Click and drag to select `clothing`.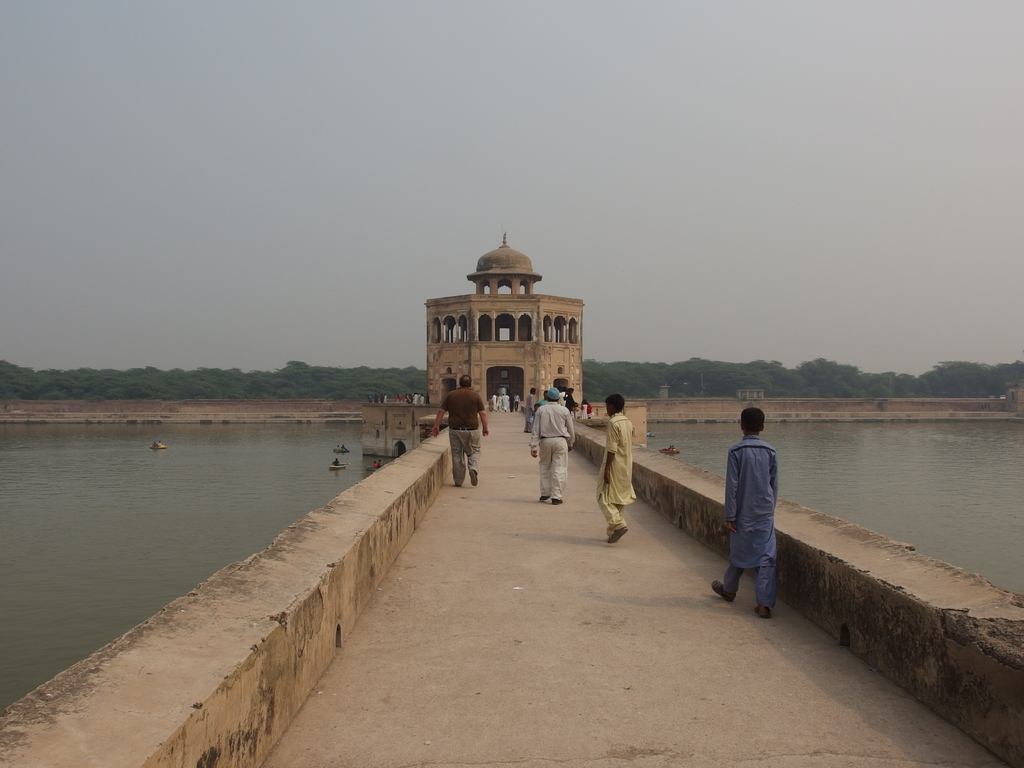
Selection: box(578, 404, 589, 418).
